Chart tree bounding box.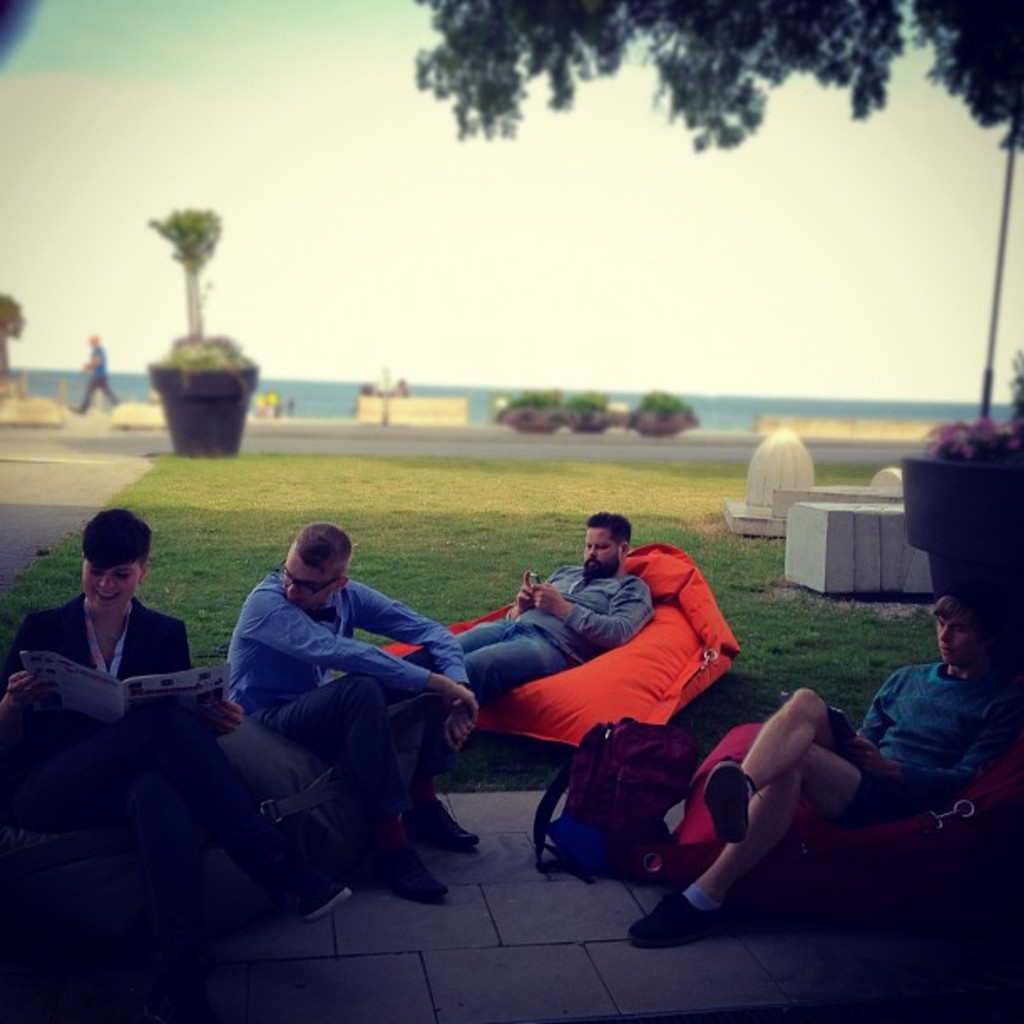
Charted: (405,0,1022,219).
